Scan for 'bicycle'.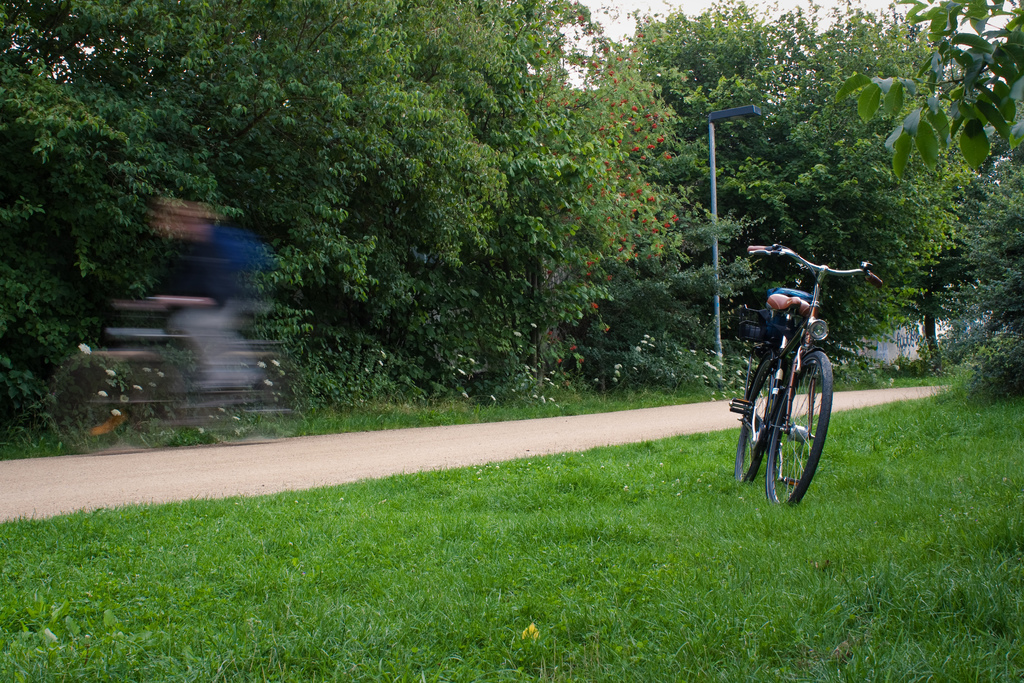
Scan result: detection(748, 237, 869, 509).
